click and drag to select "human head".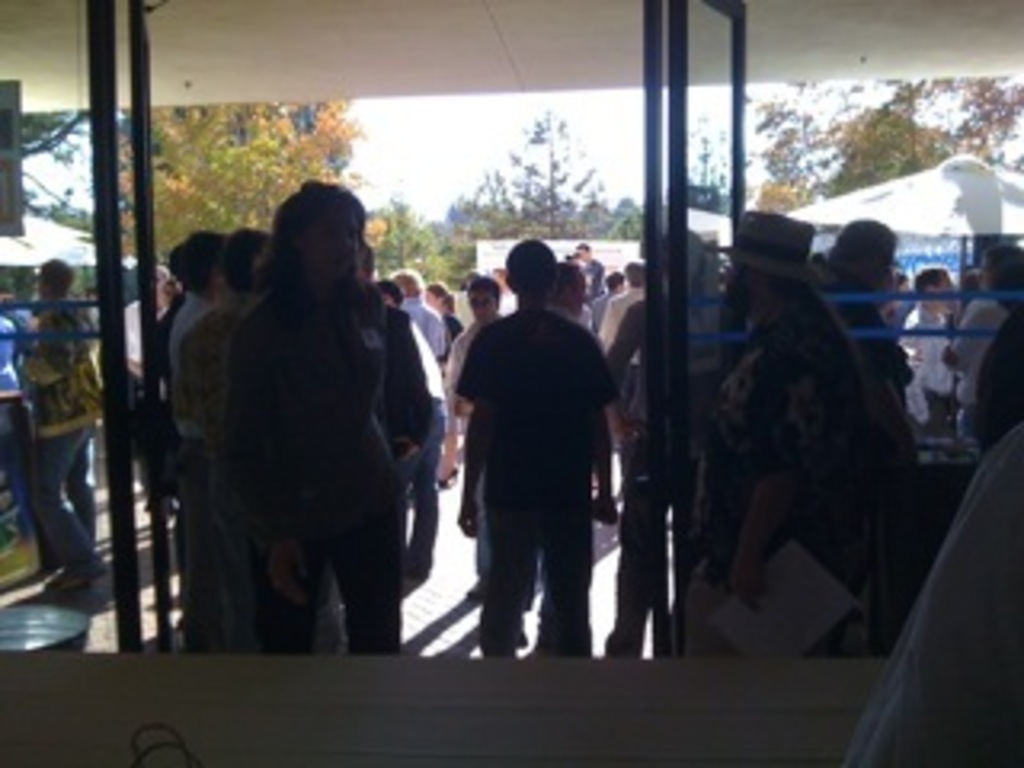
Selection: detection(915, 266, 950, 307).
